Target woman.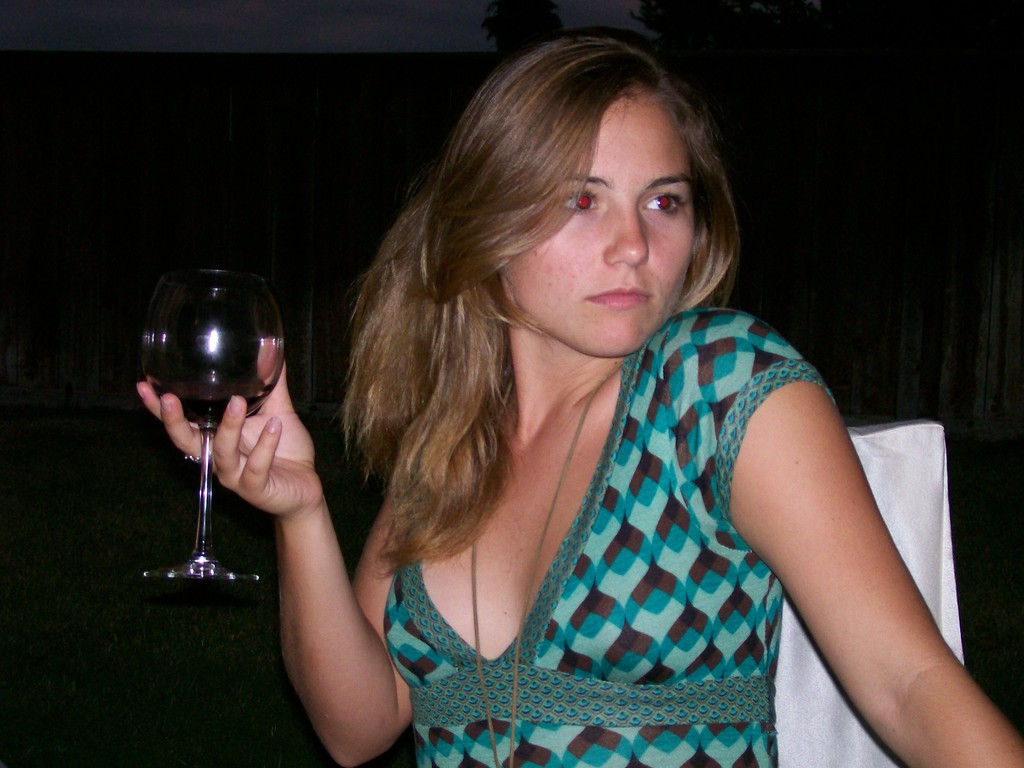
Target region: 135:32:1023:767.
